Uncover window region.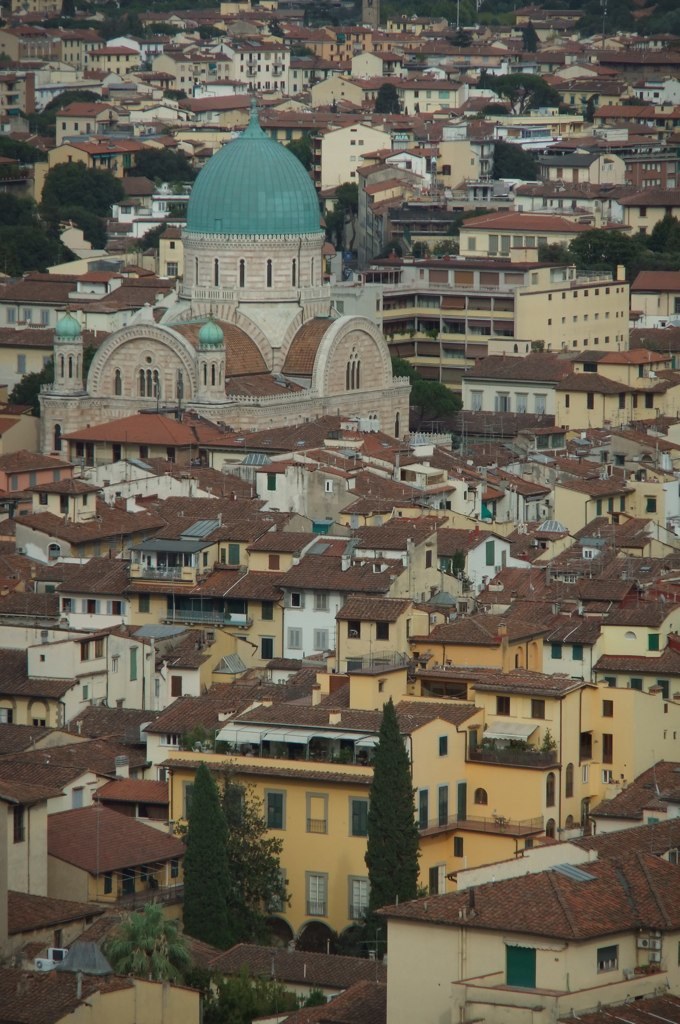
Uncovered: region(439, 734, 450, 761).
